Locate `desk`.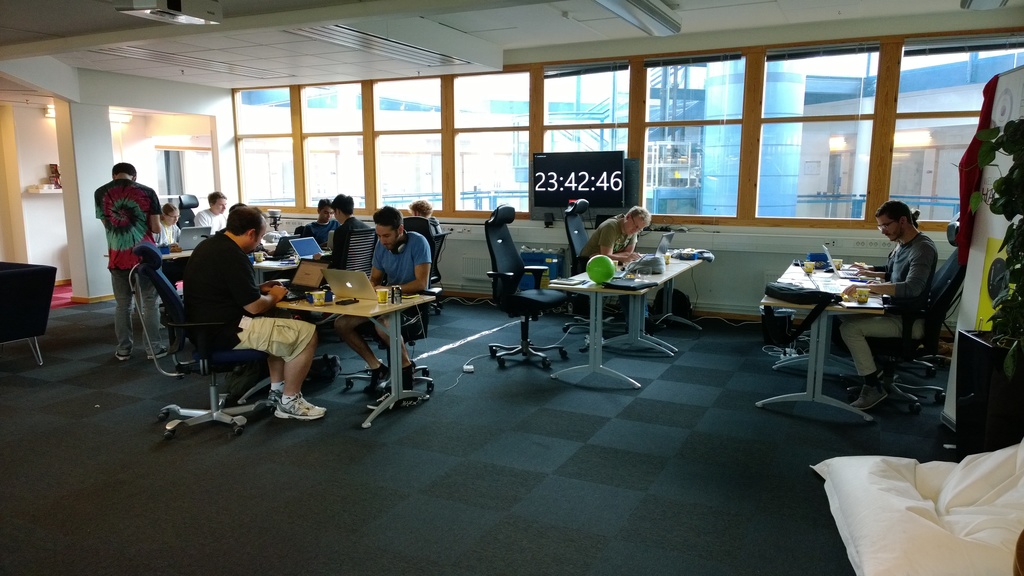
Bounding box: locate(263, 254, 442, 410).
